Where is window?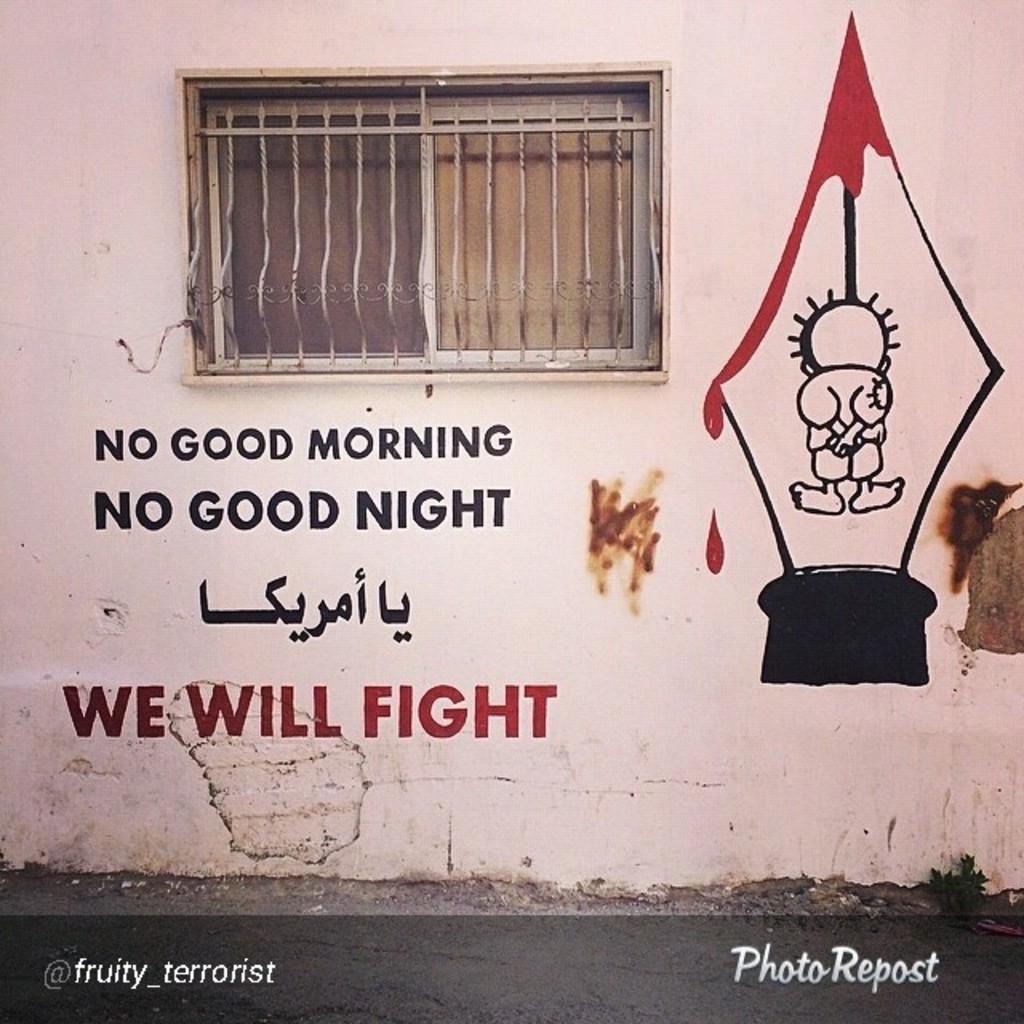
x1=178, y1=61, x2=661, y2=374.
